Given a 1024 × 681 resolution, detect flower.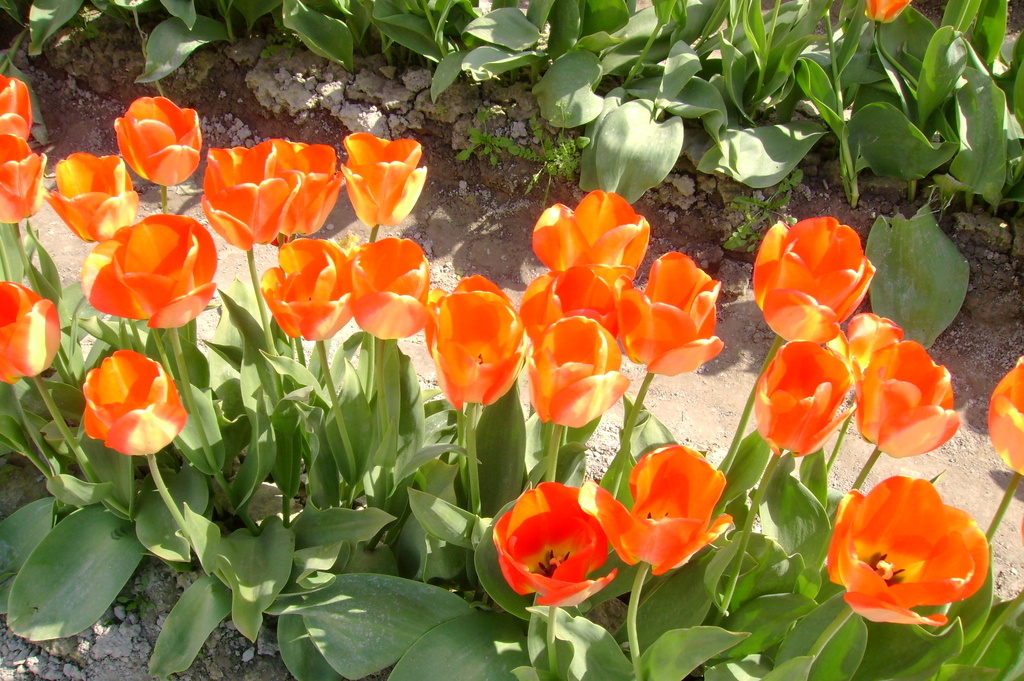
x1=860, y1=0, x2=911, y2=21.
